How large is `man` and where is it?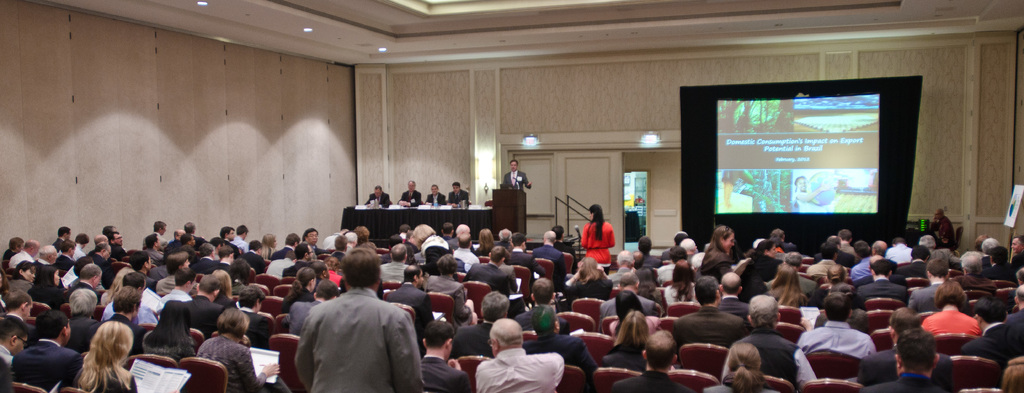
Bounding box: left=515, top=278, right=570, bottom=335.
